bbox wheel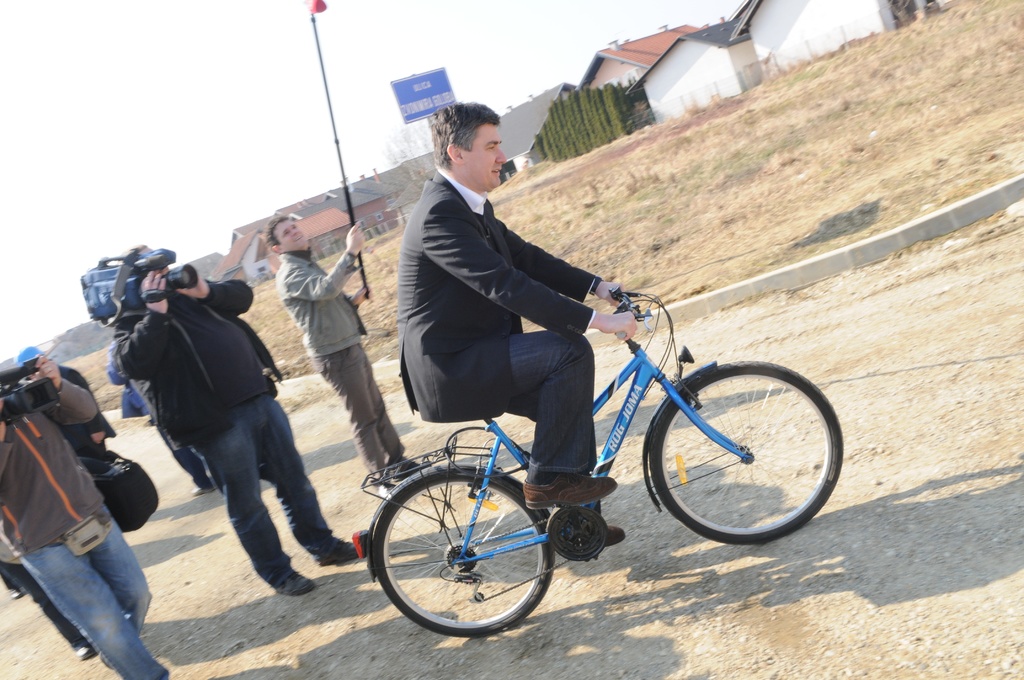
(x1=371, y1=466, x2=566, y2=639)
